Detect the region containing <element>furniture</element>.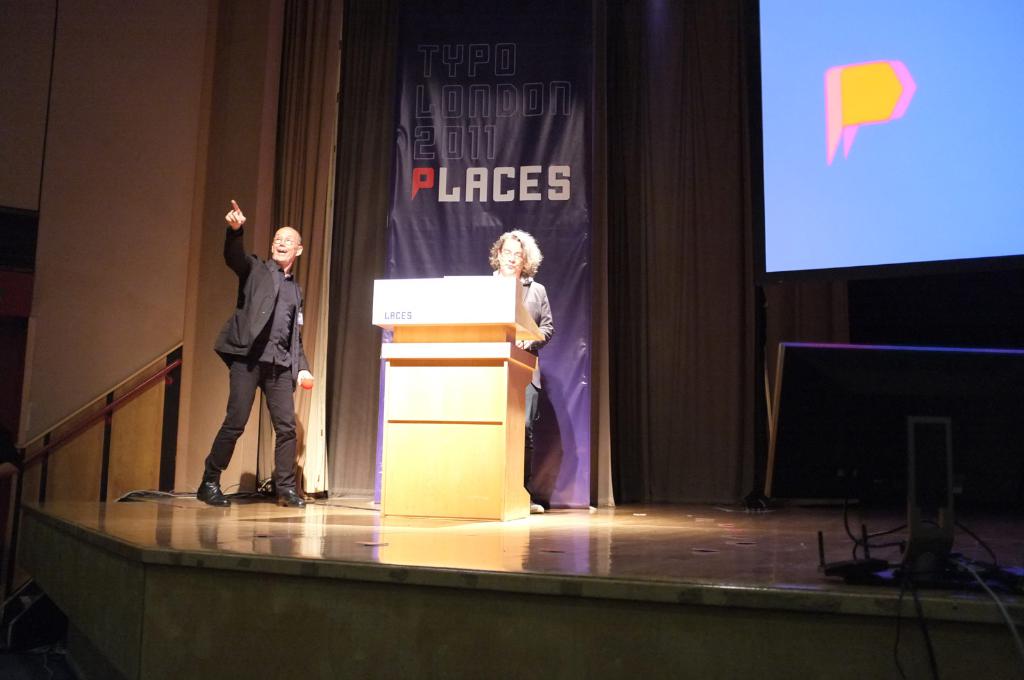
crop(371, 273, 548, 523).
